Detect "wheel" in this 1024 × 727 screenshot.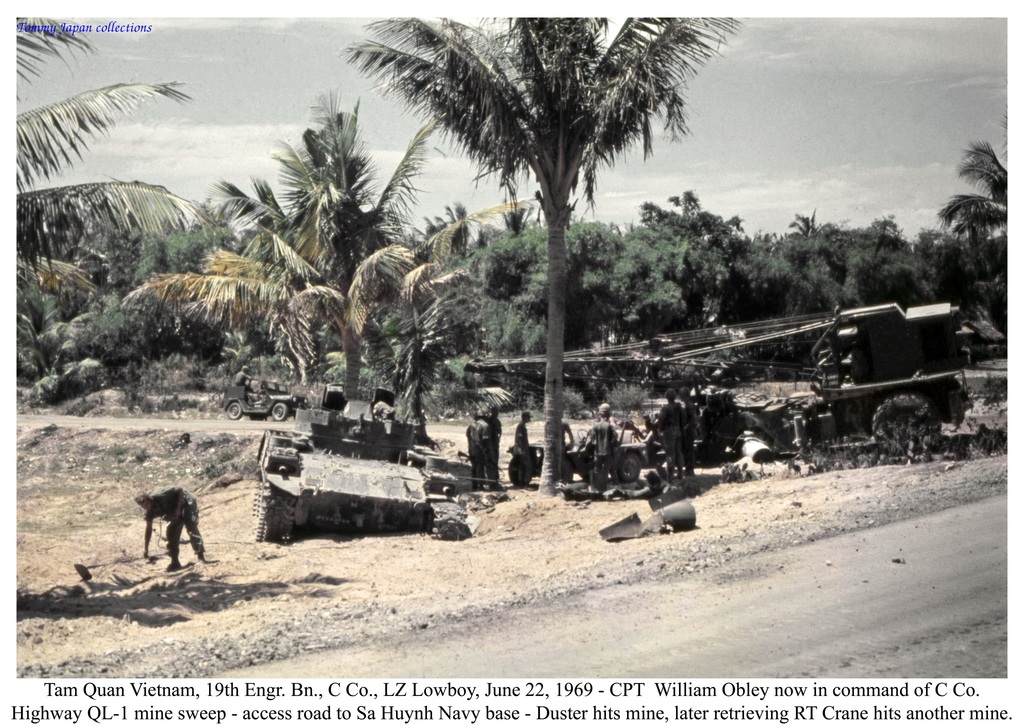
Detection: (left=268, top=400, right=289, bottom=418).
